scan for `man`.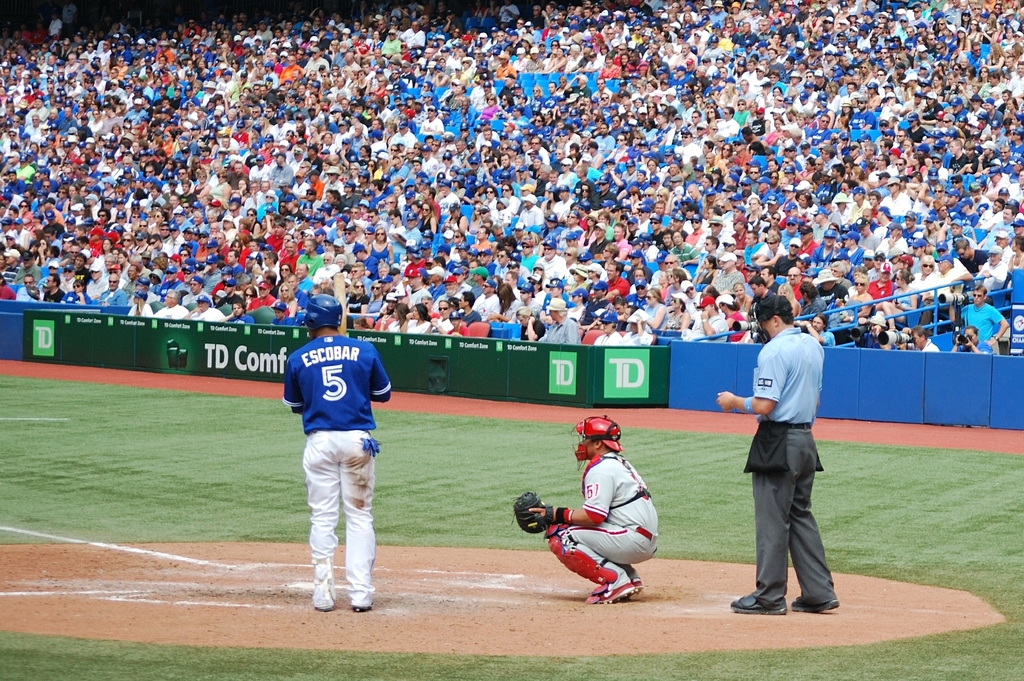
Scan result: region(44, 273, 63, 303).
